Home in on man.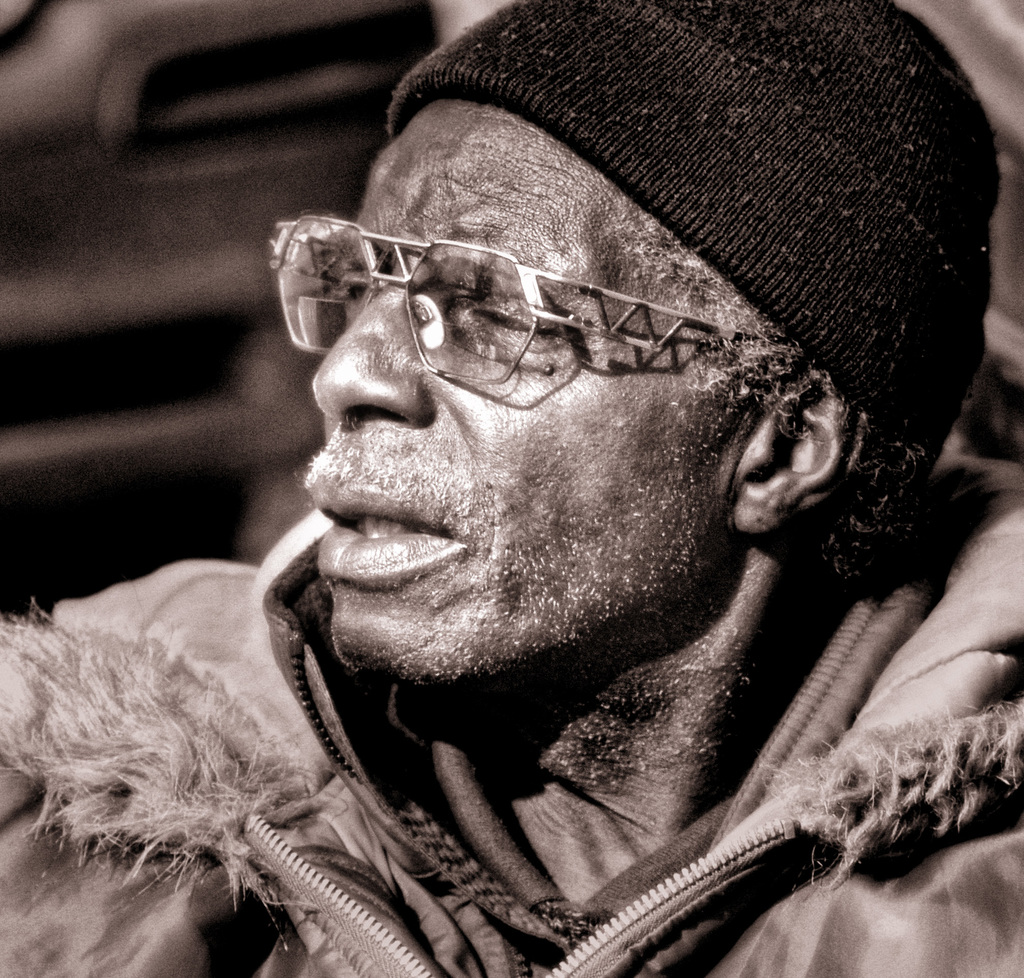
Homed in at crop(27, 32, 1023, 967).
